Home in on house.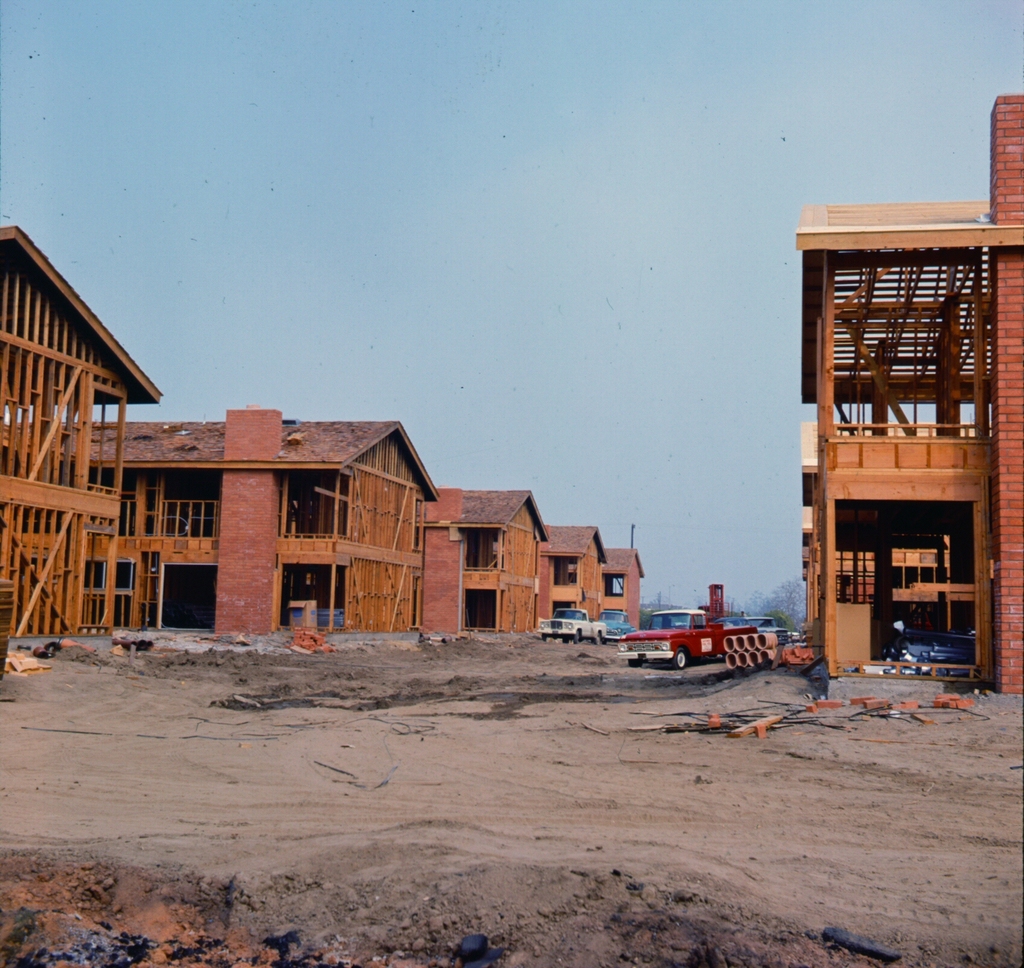
Homed in at (left=0, top=418, right=442, bottom=648).
